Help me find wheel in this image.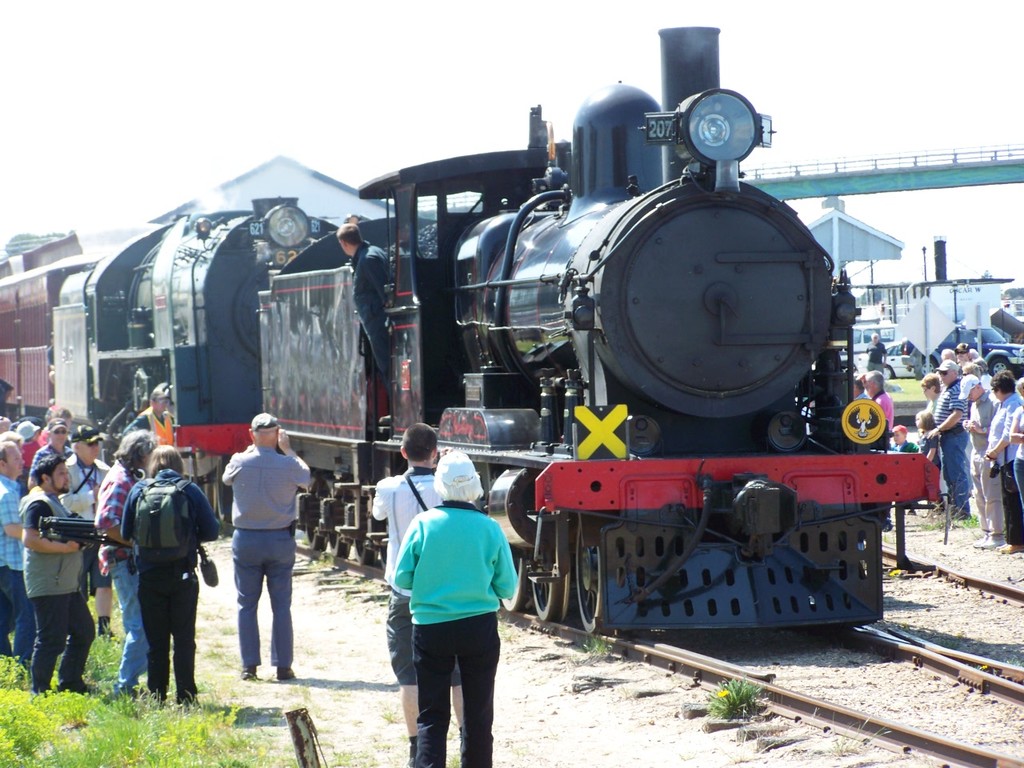
Found it: 302 527 323 550.
